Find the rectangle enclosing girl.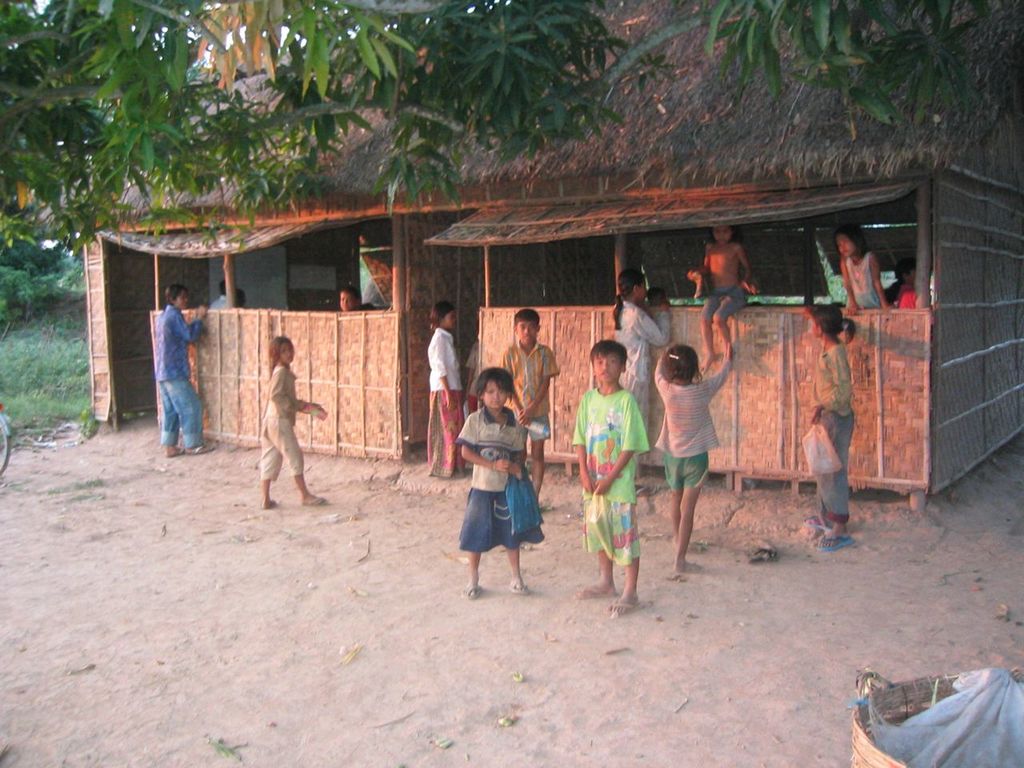
crop(452, 370, 529, 600).
